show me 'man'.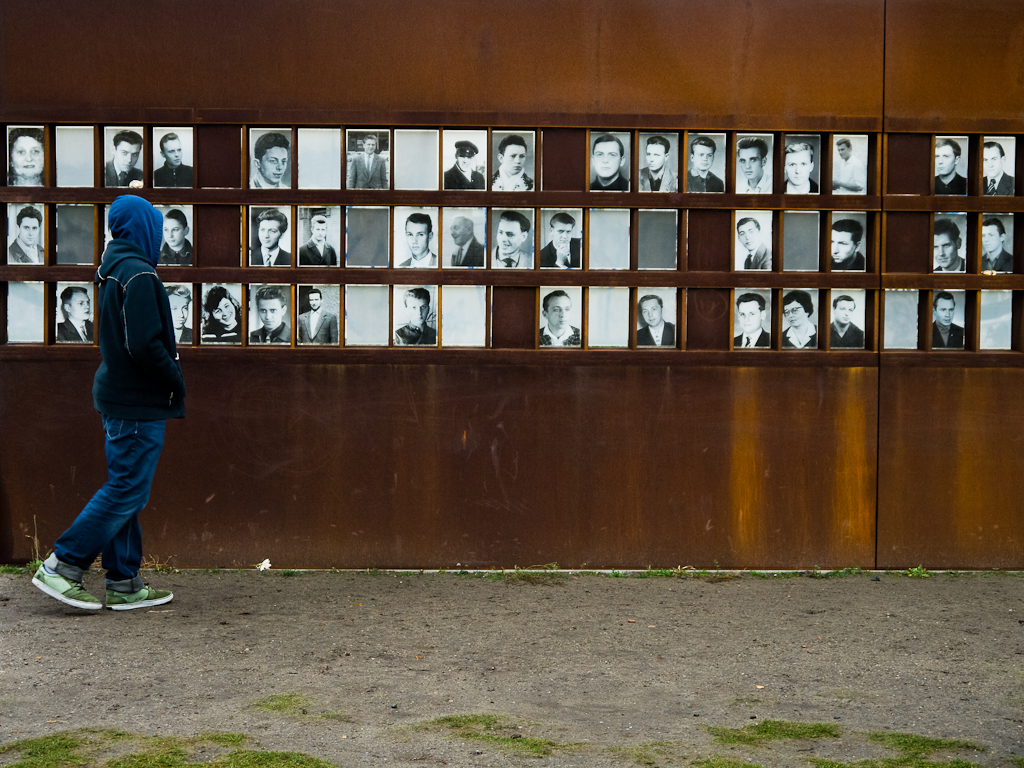
'man' is here: rect(782, 292, 821, 346).
